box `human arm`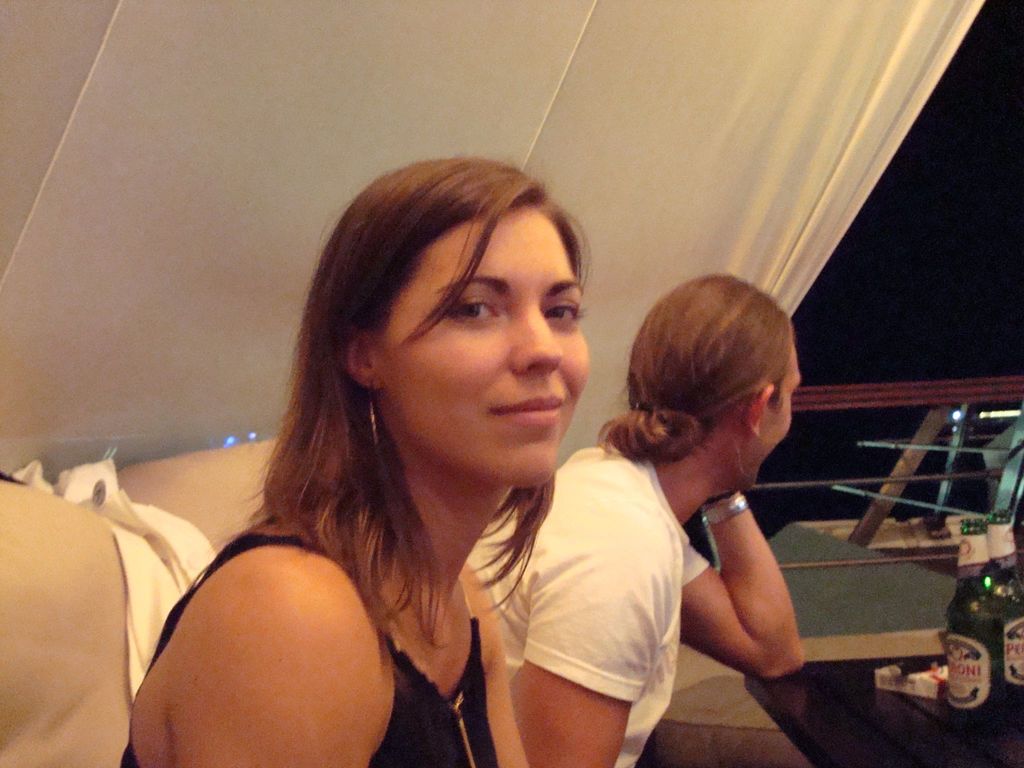
[left=684, top=473, right=816, bottom=694]
